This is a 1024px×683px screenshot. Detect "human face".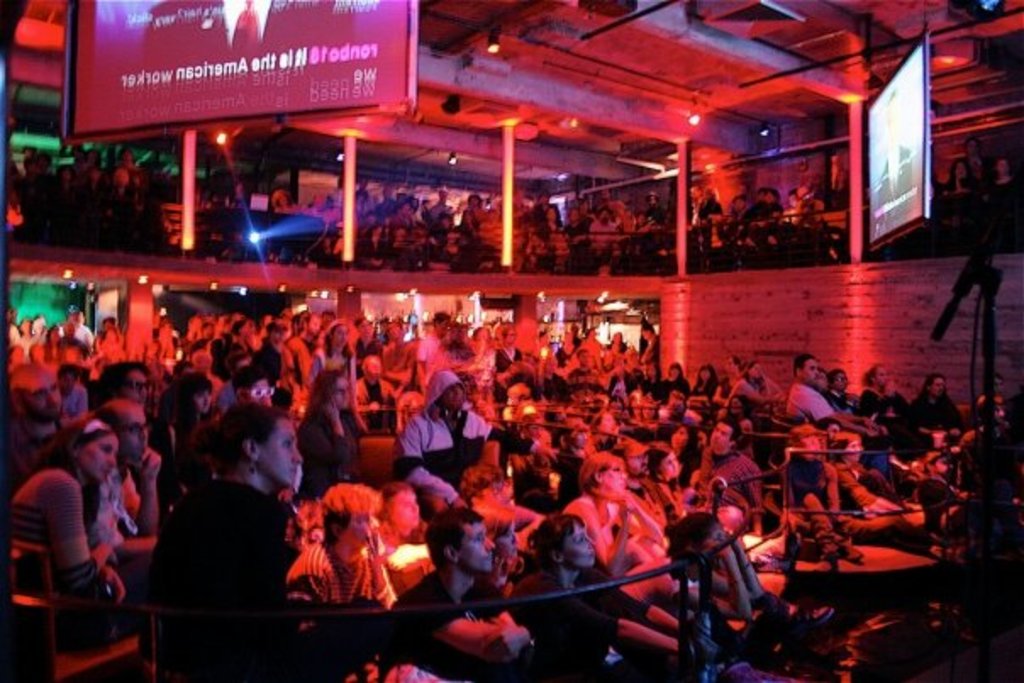
x1=931, y1=378, x2=943, y2=391.
